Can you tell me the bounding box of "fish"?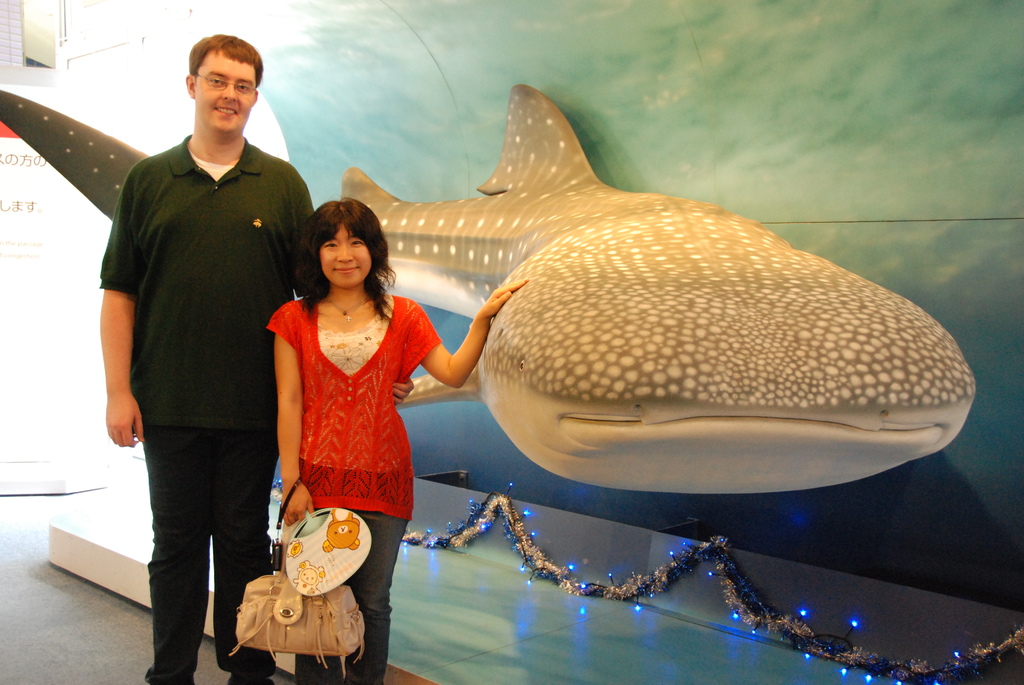
{"x1": 236, "y1": 87, "x2": 895, "y2": 584}.
